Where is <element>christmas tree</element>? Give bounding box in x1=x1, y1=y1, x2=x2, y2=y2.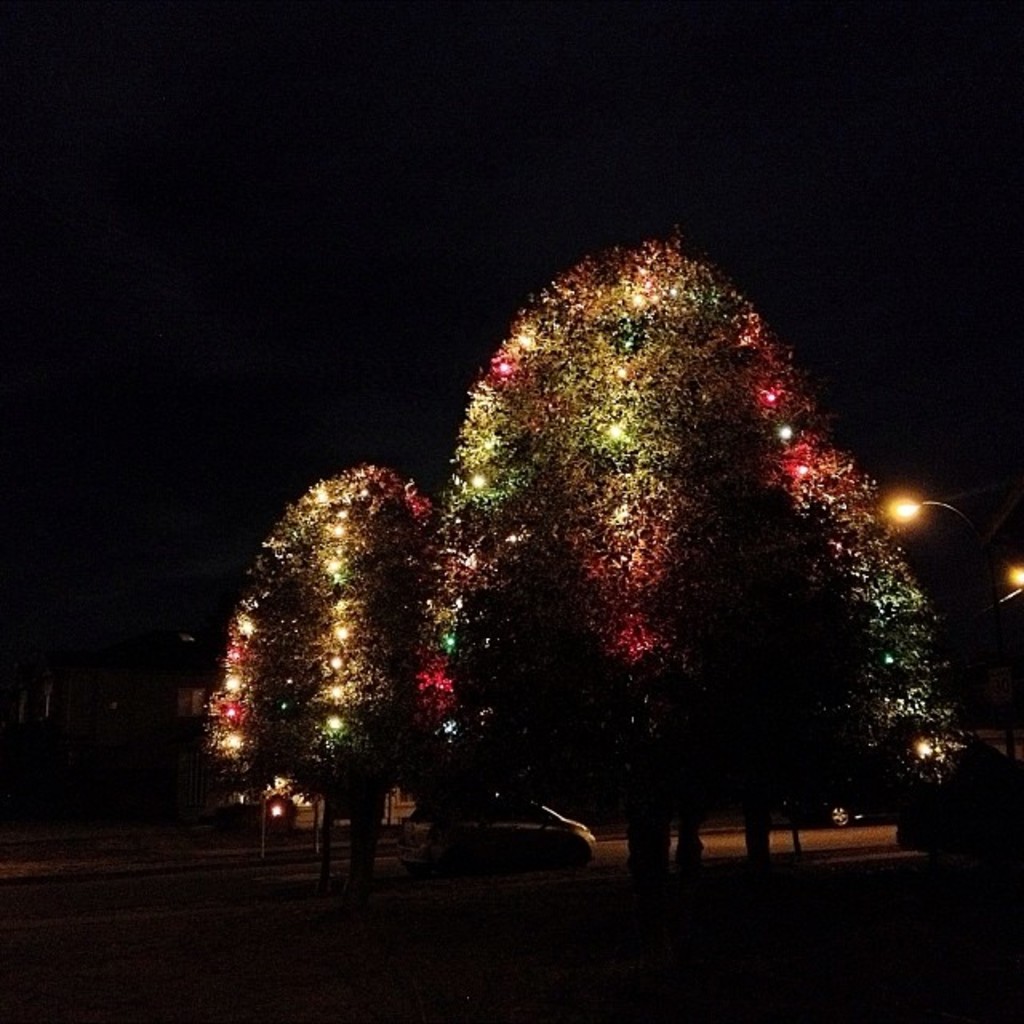
x1=197, y1=469, x2=466, y2=802.
